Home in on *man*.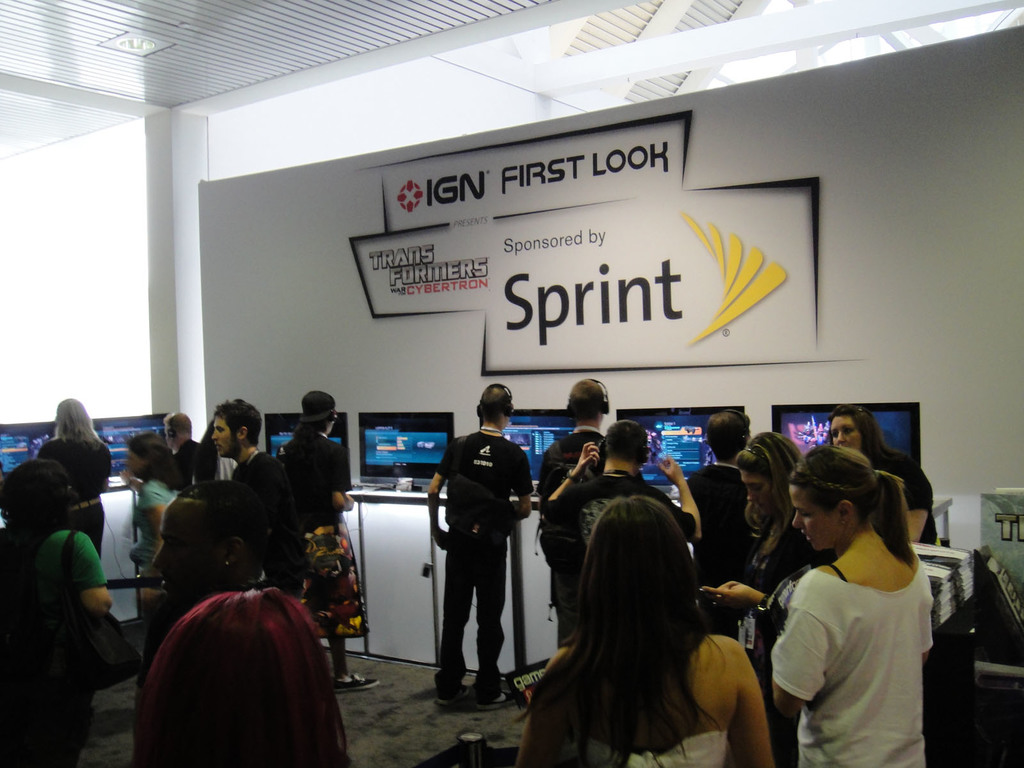
Homed in at locate(132, 471, 348, 767).
